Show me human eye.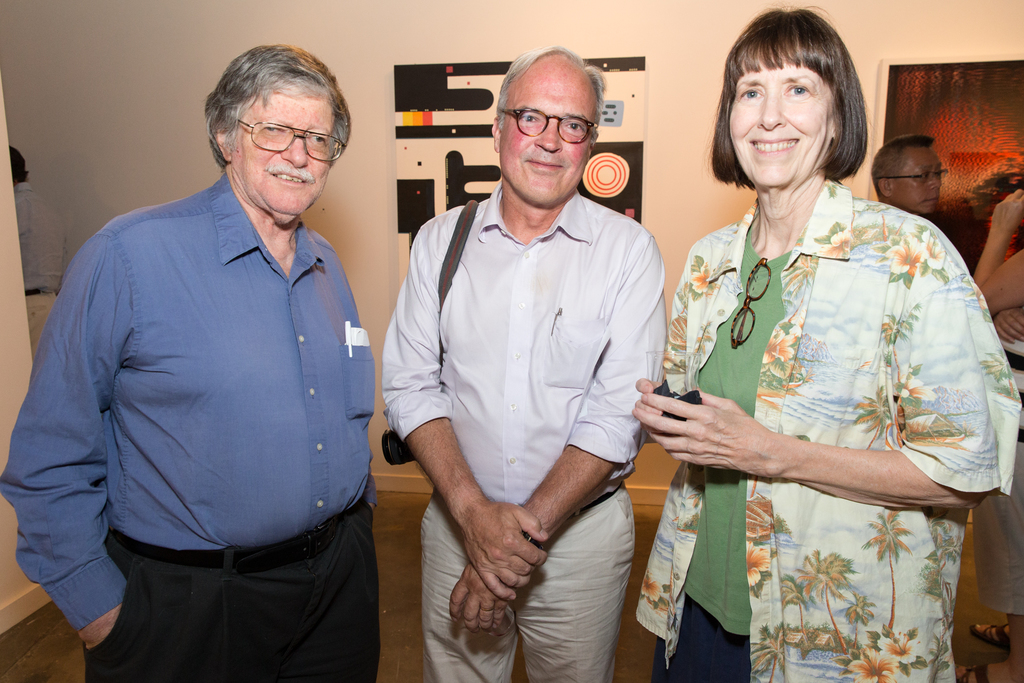
human eye is here: 516, 111, 541, 128.
